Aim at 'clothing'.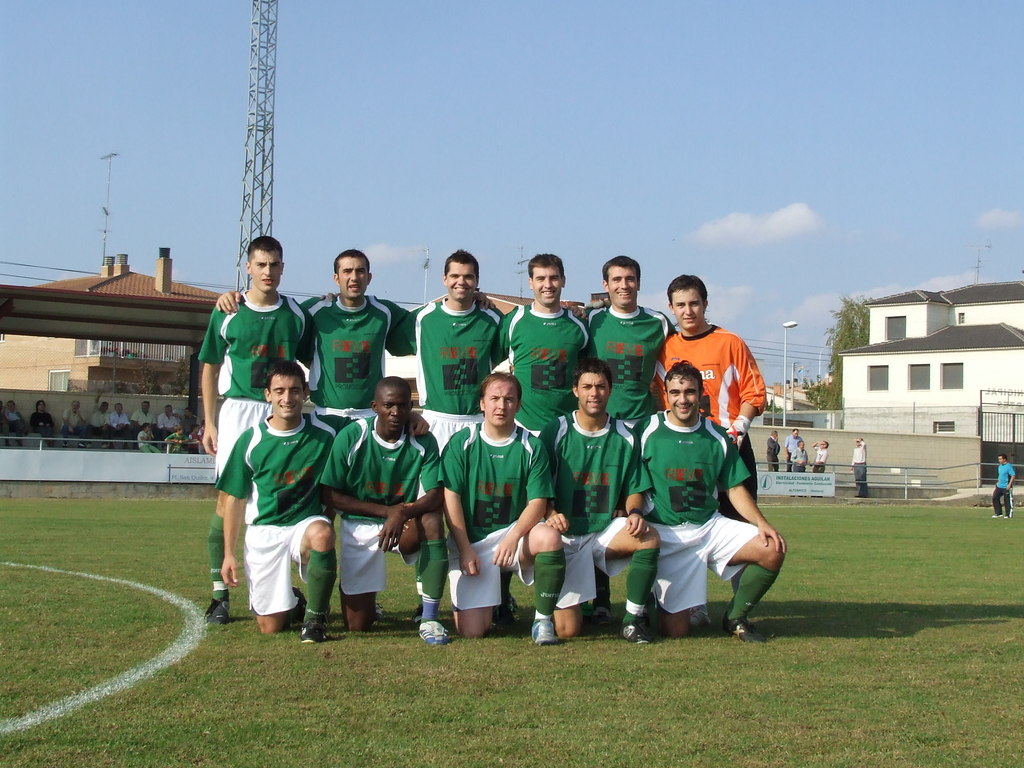
Aimed at detection(652, 514, 751, 607).
